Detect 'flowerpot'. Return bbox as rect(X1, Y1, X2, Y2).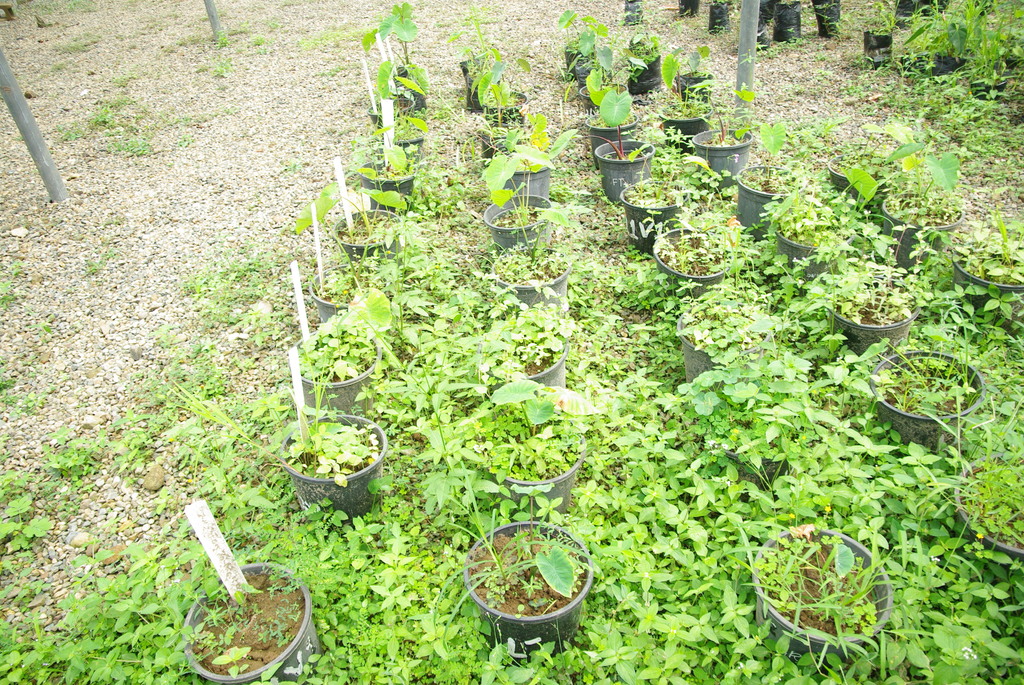
rect(590, 138, 653, 203).
